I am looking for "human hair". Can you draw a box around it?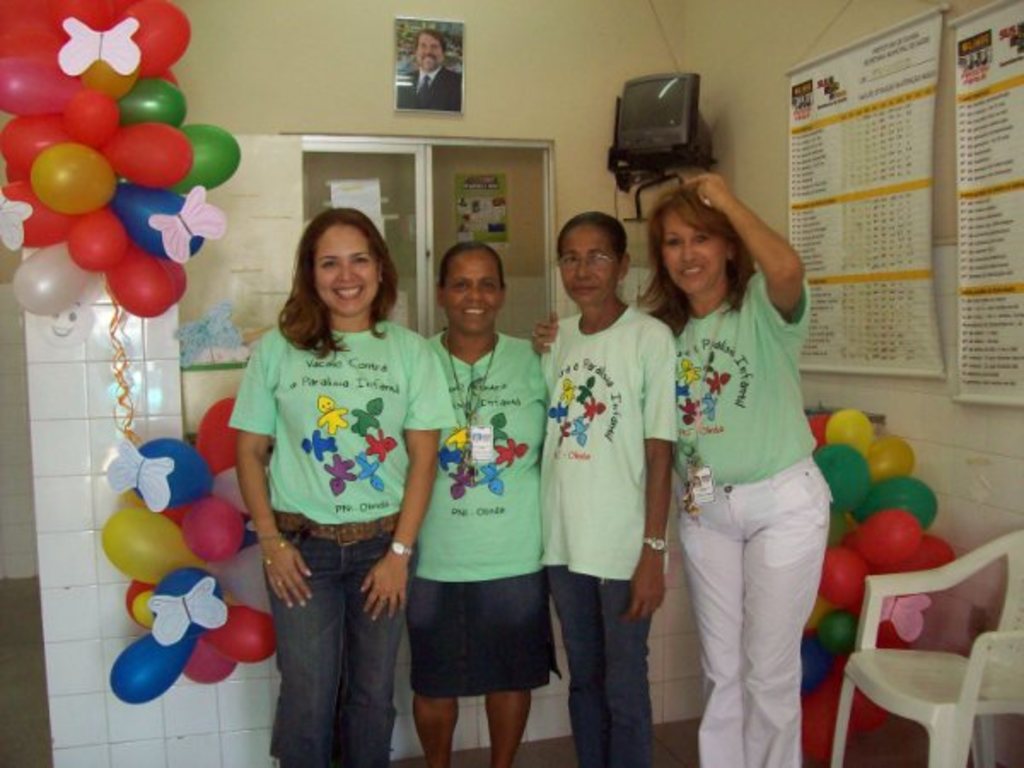
Sure, the bounding box is Rect(561, 208, 626, 256).
